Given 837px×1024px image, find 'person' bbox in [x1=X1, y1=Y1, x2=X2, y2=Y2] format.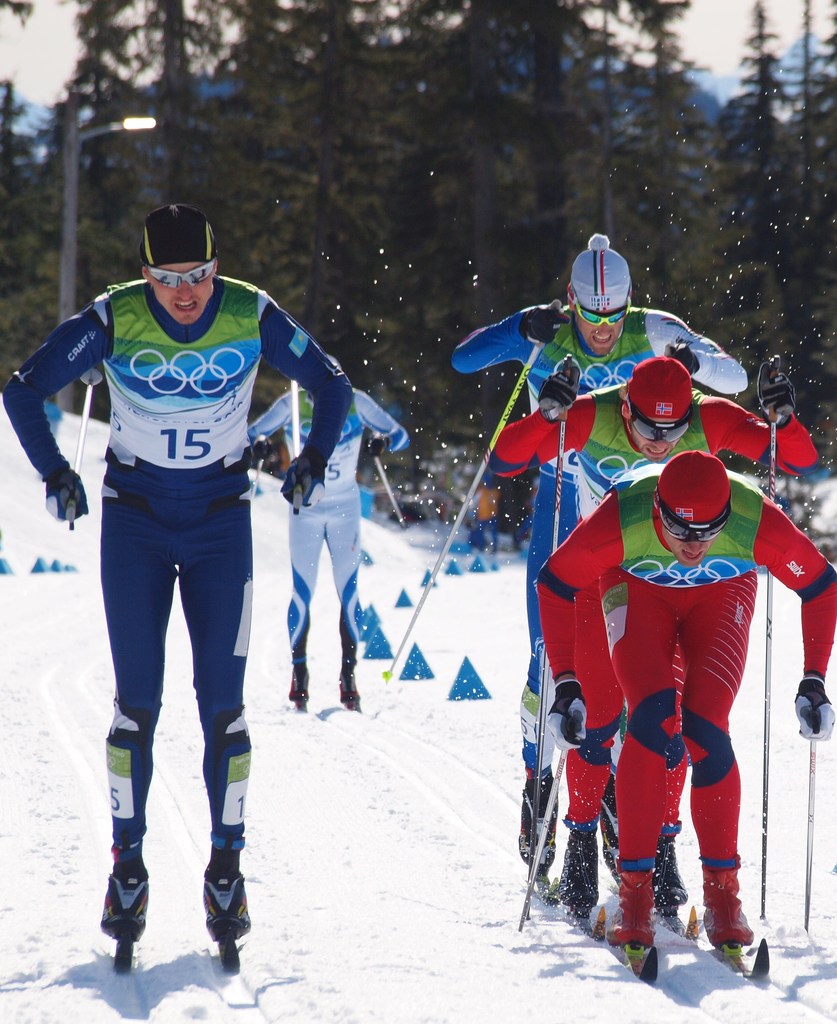
[x1=530, y1=454, x2=836, y2=955].
